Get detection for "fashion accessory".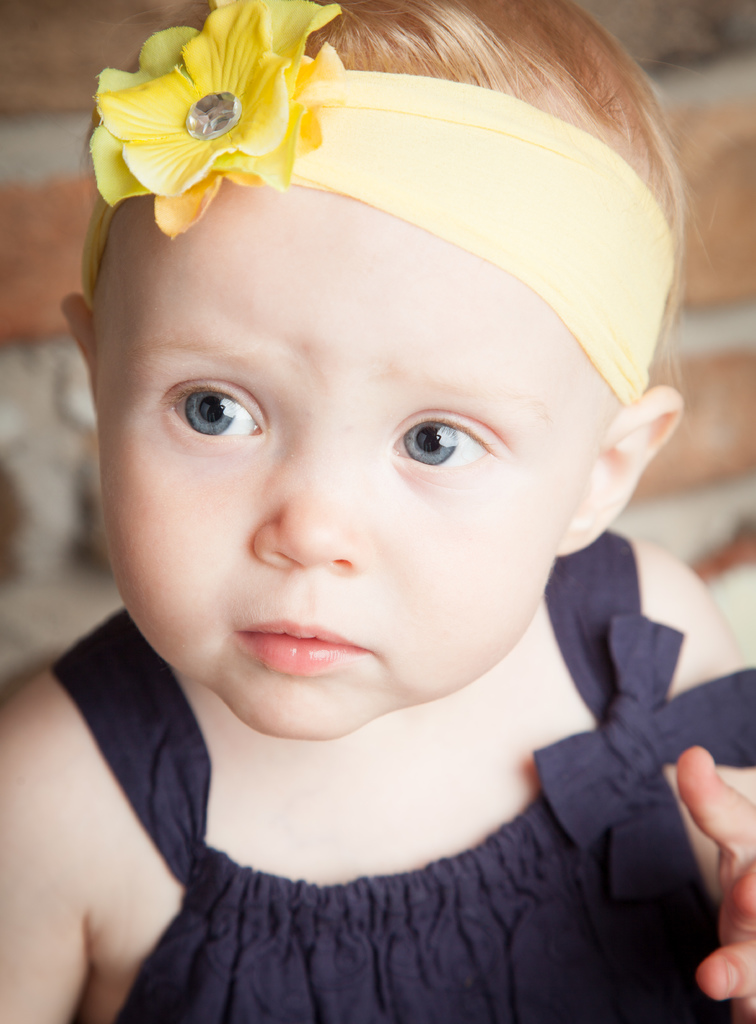
Detection: [left=77, top=0, right=672, bottom=407].
